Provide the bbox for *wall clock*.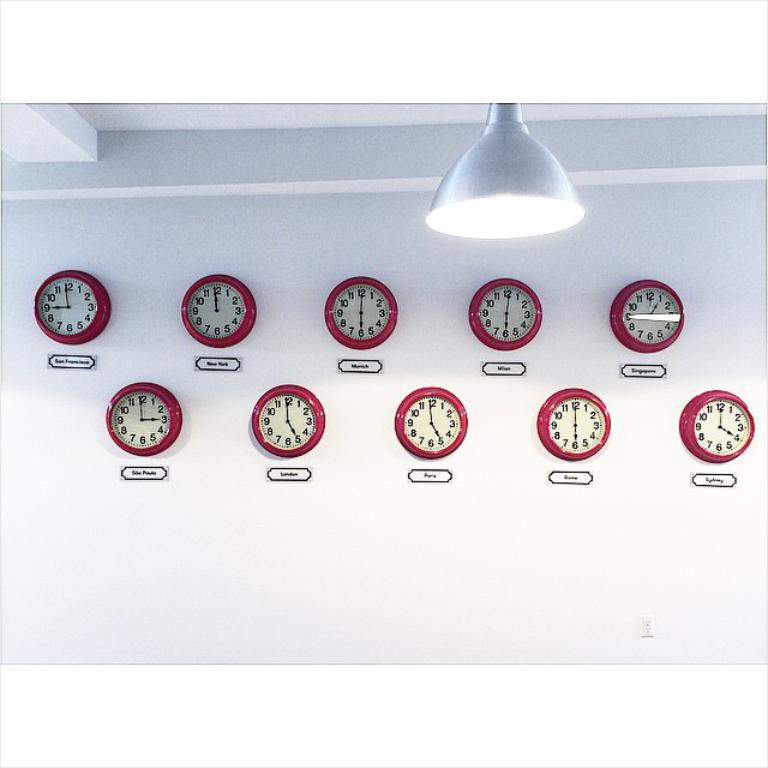
bbox(470, 276, 544, 350).
